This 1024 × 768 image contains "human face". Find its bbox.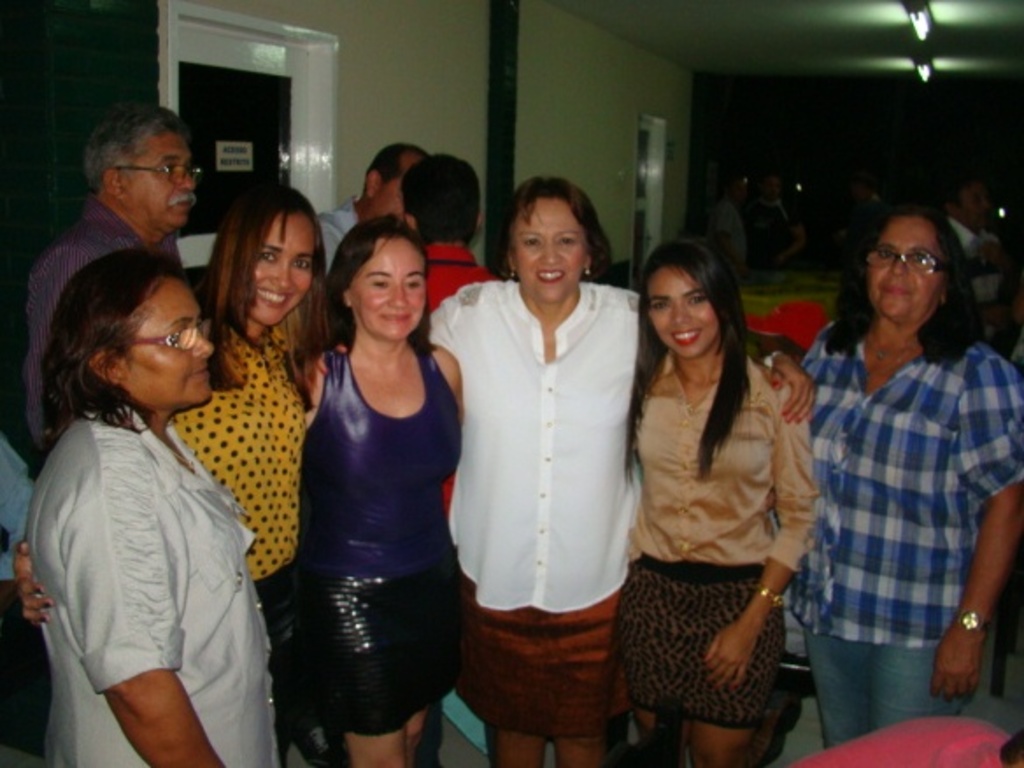
bbox=(517, 198, 587, 296).
